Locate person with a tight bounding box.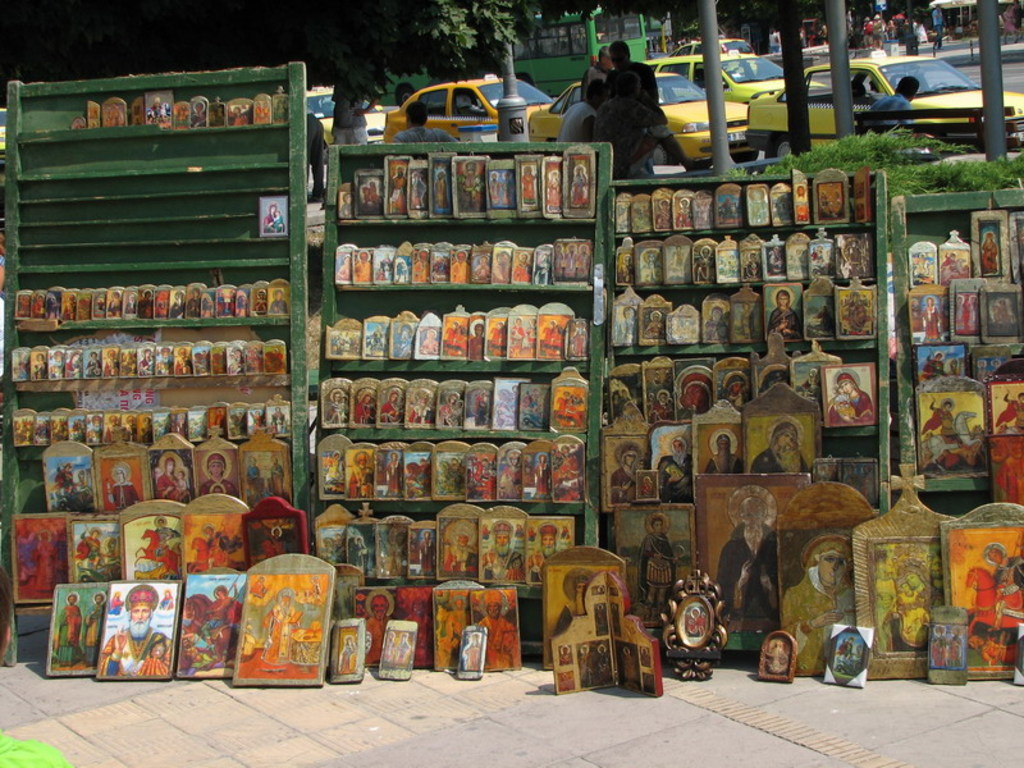
l=404, t=596, r=426, b=669.
